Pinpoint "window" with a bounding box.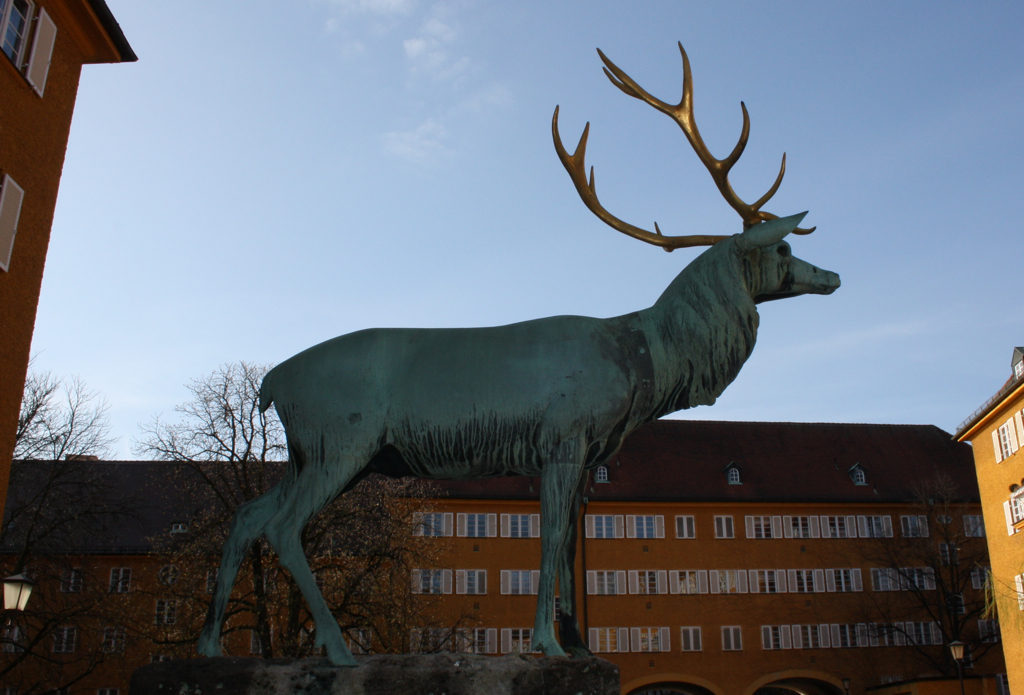
<bbox>628, 569, 666, 592</bbox>.
